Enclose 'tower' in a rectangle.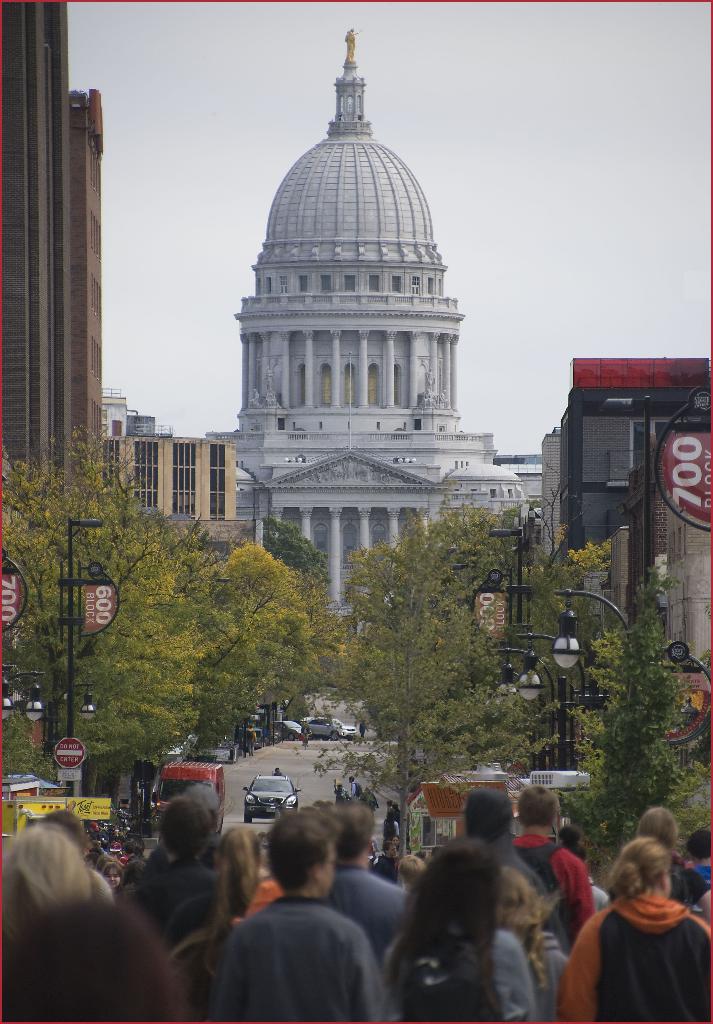
(209,25,527,658).
